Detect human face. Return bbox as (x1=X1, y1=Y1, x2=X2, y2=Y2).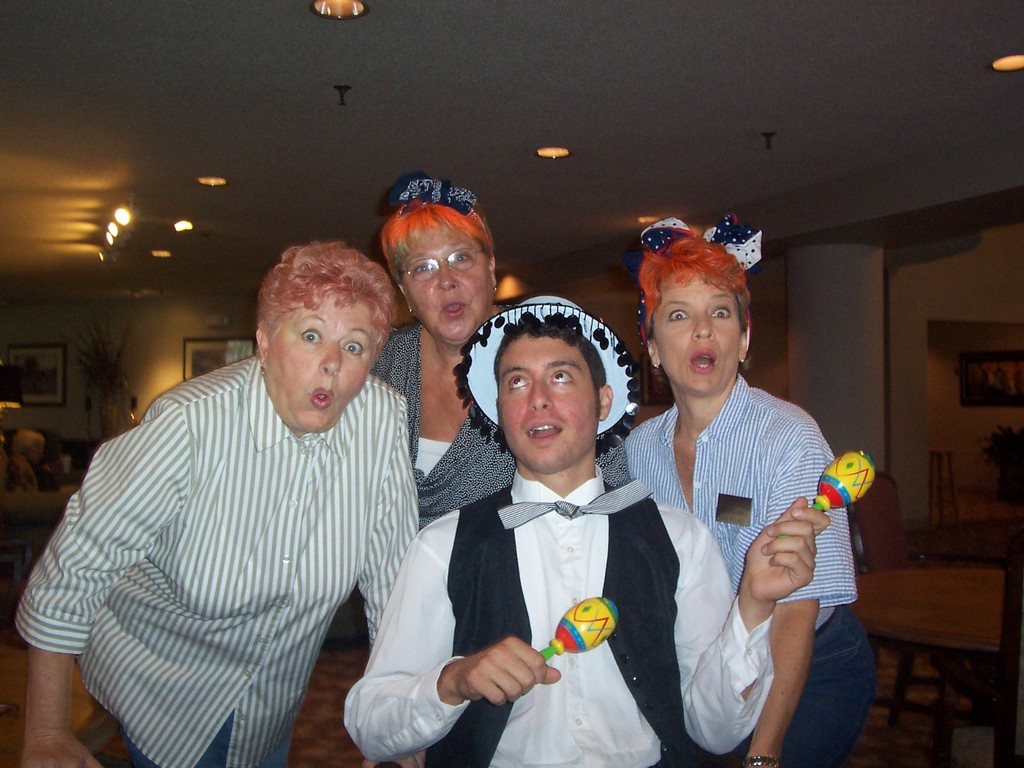
(x1=266, y1=294, x2=375, y2=431).
